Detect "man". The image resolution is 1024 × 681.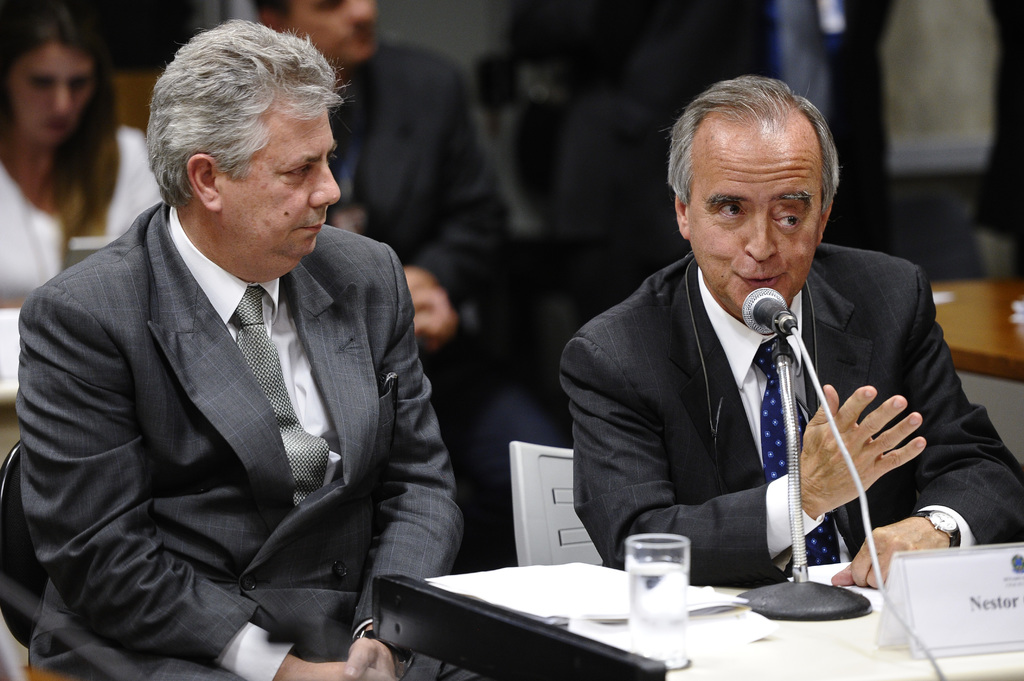
<bbox>241, 0, 580, 581</bbox>.
